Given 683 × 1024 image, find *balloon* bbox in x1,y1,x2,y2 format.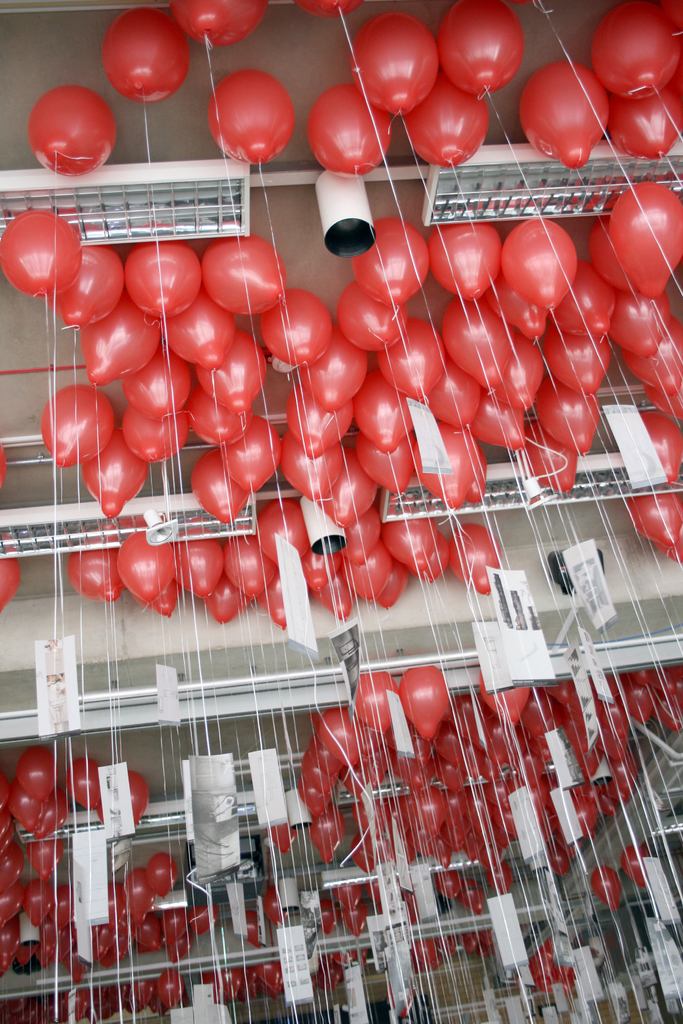
102,580,124,603.
